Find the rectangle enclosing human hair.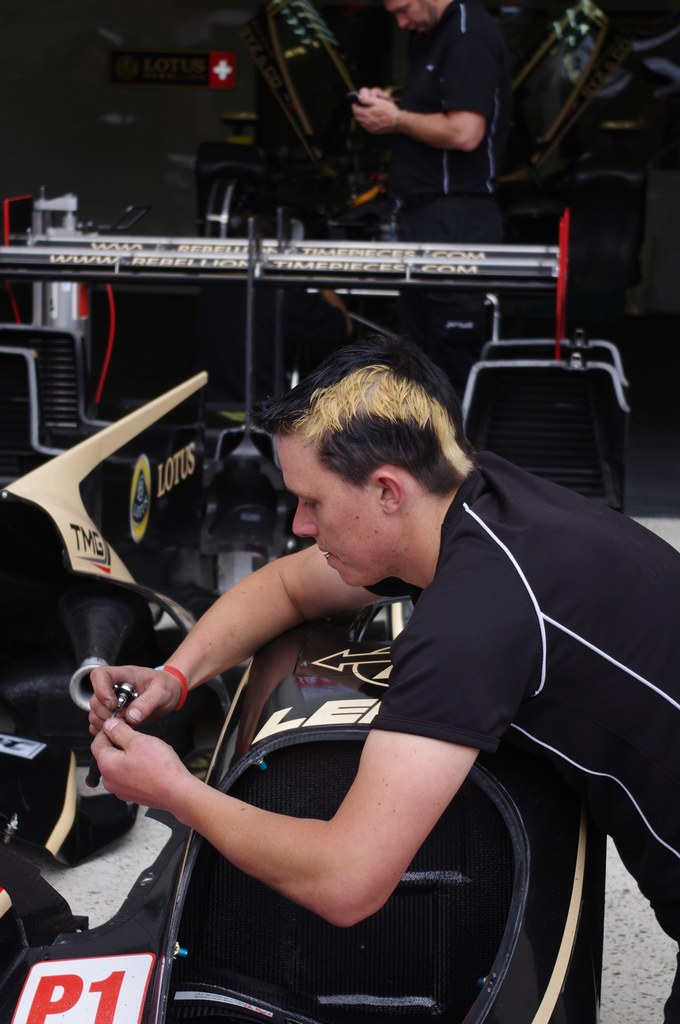
[left=275, top=331, right=464, bottom=511].
